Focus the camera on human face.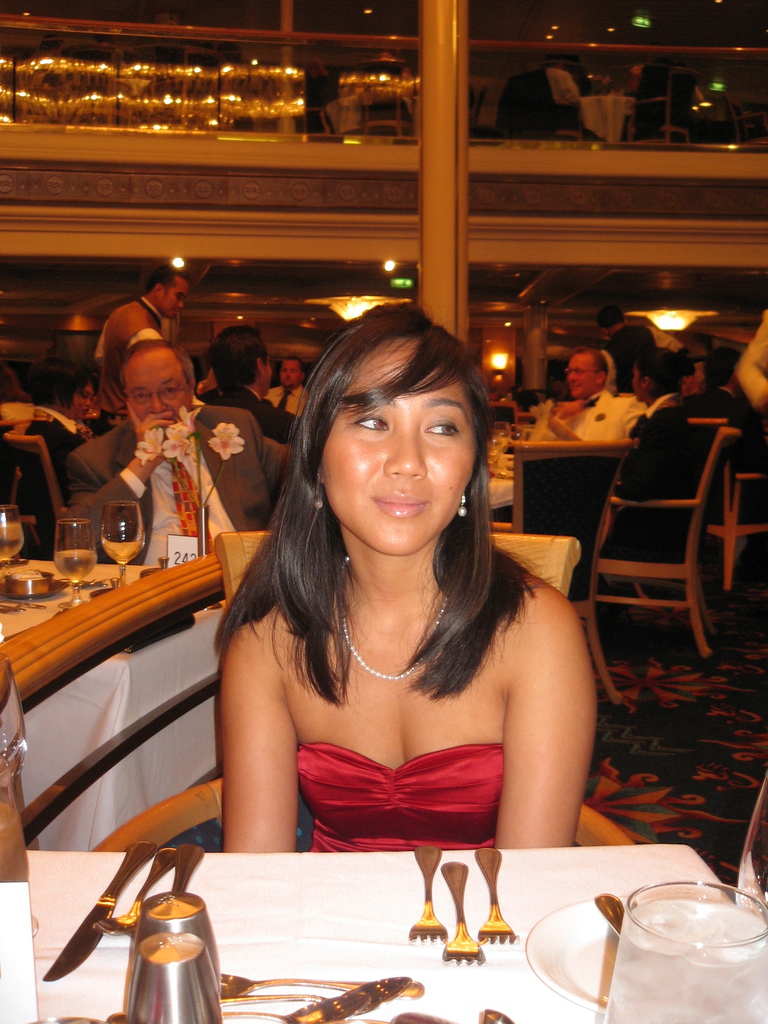
Focus region: 566 358 599 400.
